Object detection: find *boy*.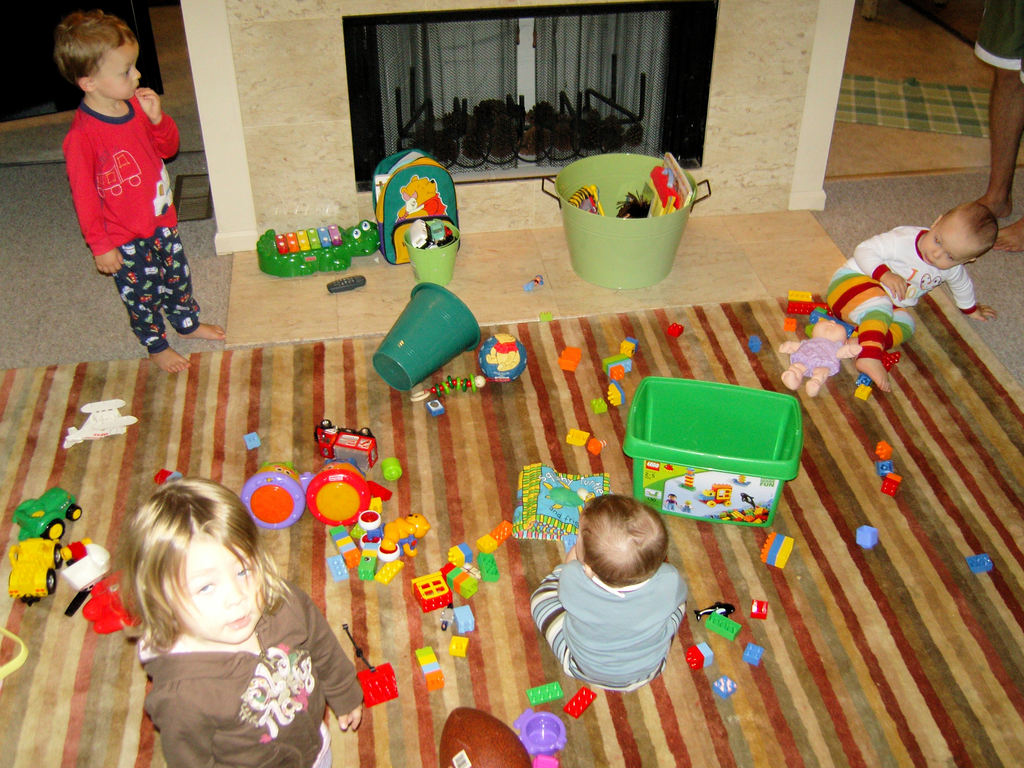
l=29, t=19, r=182, b=328.
